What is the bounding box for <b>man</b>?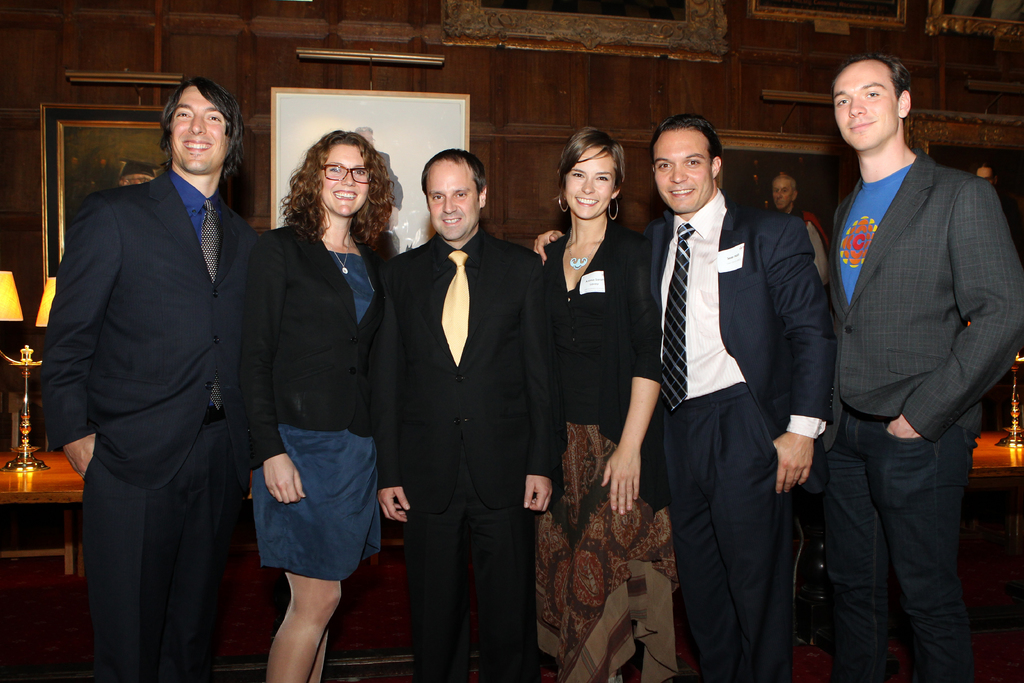
<region>40, 74, 260, 682</region>.
